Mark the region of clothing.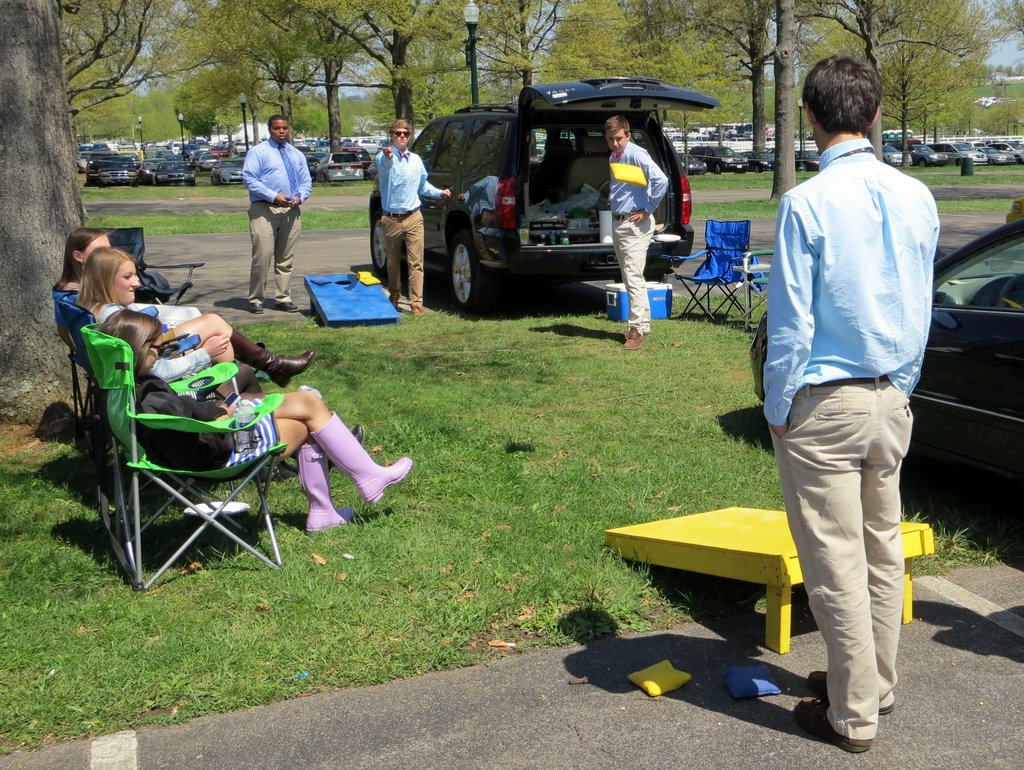
Region: (375,143,448,314).
